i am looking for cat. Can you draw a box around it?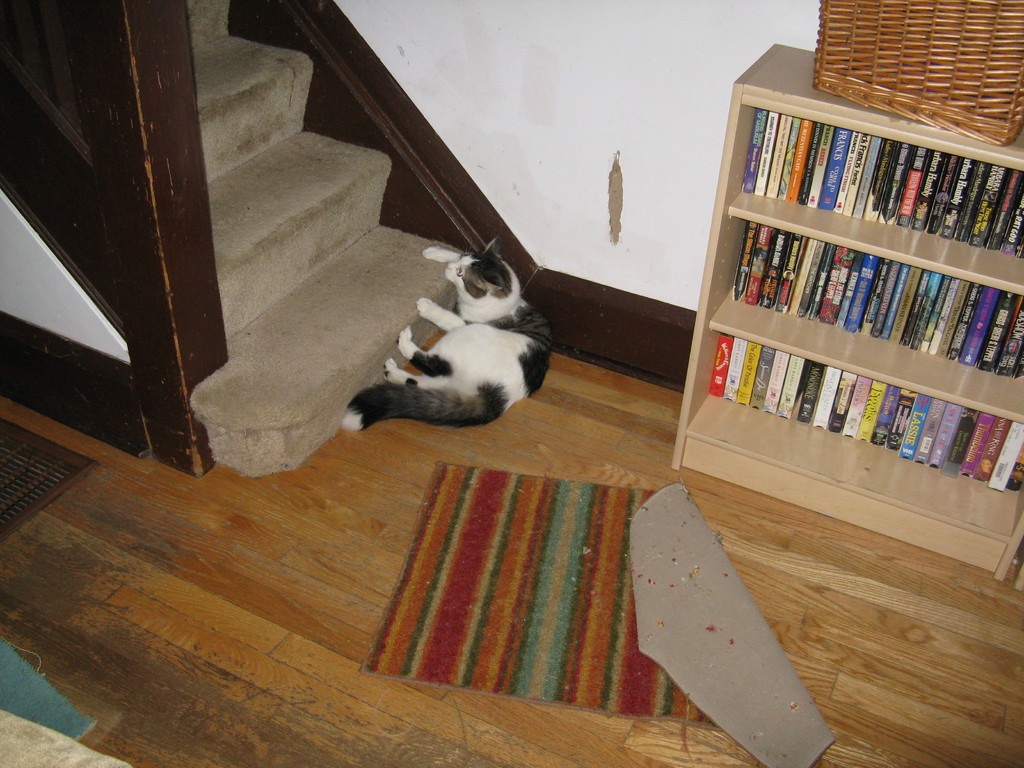
Sure, the bounding box is <box>337,236,559,436</box>.
